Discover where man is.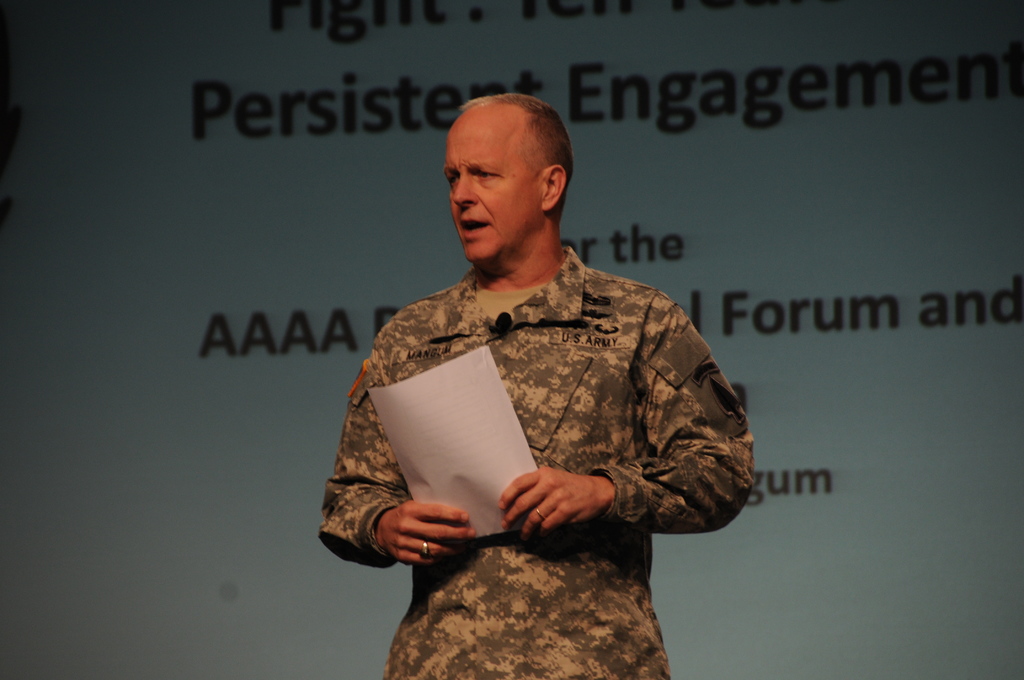
Discovered at l=319, t=93, r=754, b=679.
